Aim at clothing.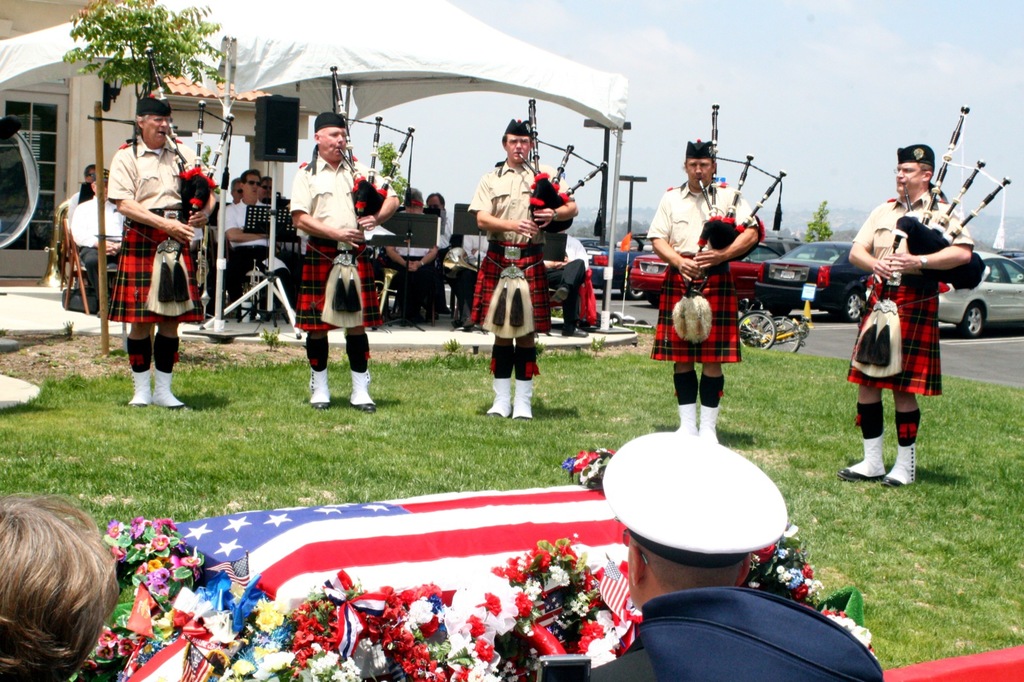
Aimed at (104, 138, 213, 322).
